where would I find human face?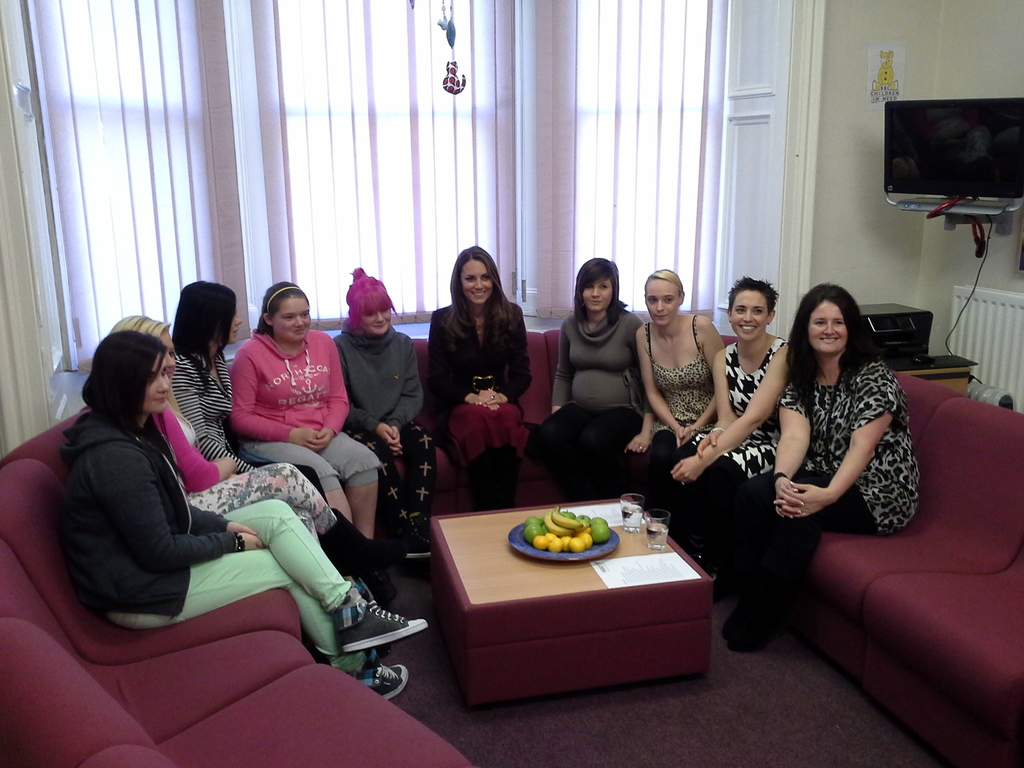
At pyautogui.locateOnScreen(467, 255, 500, 306).
